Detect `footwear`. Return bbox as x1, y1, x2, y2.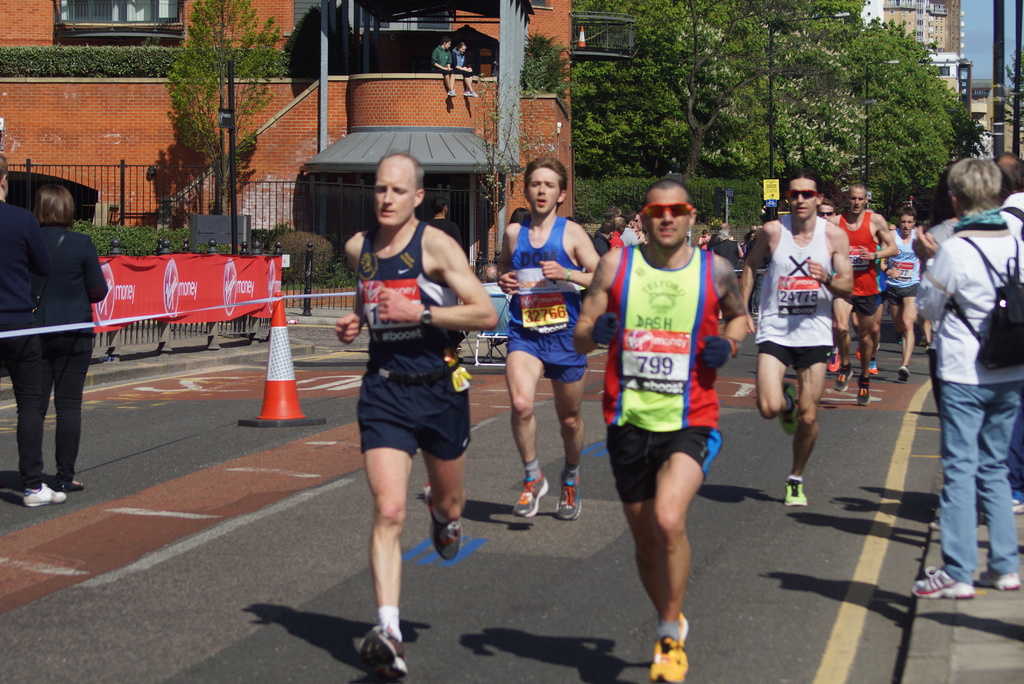
929, 515, 940, 528.
